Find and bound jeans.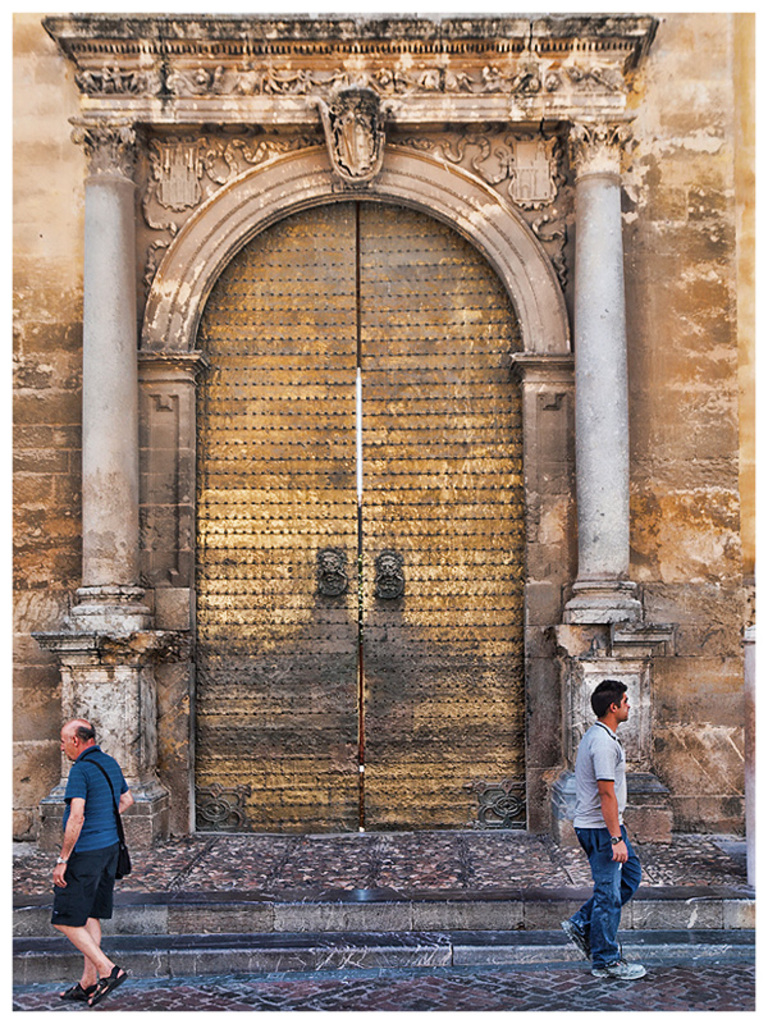
Bound: box(577, 820, 645, 970).
